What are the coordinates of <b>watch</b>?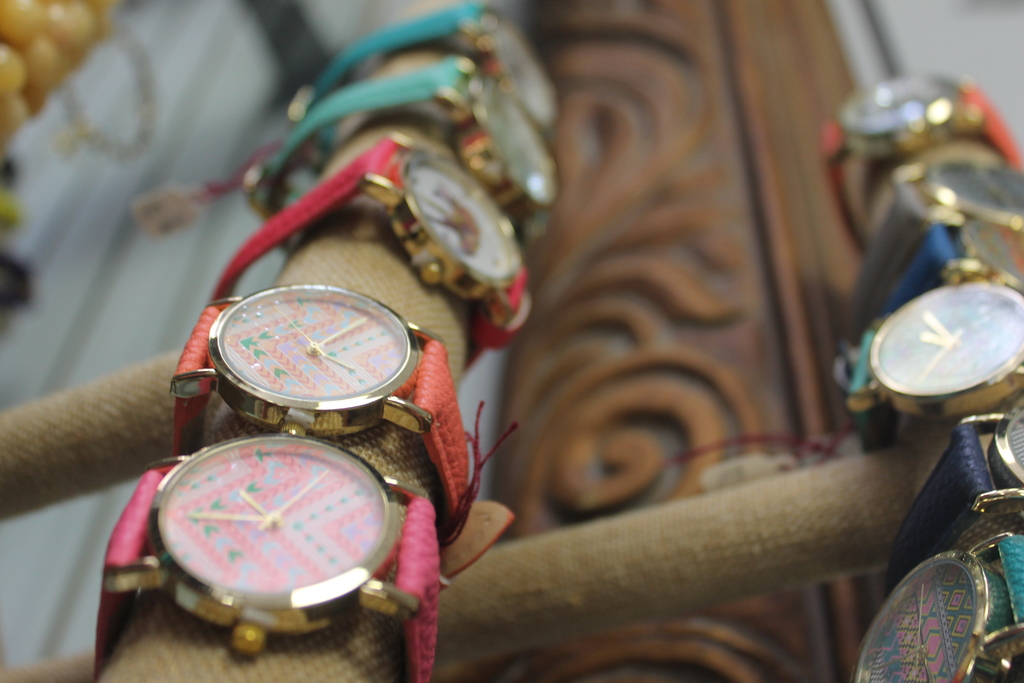
<region>175, 283, 518, 580</region>.
